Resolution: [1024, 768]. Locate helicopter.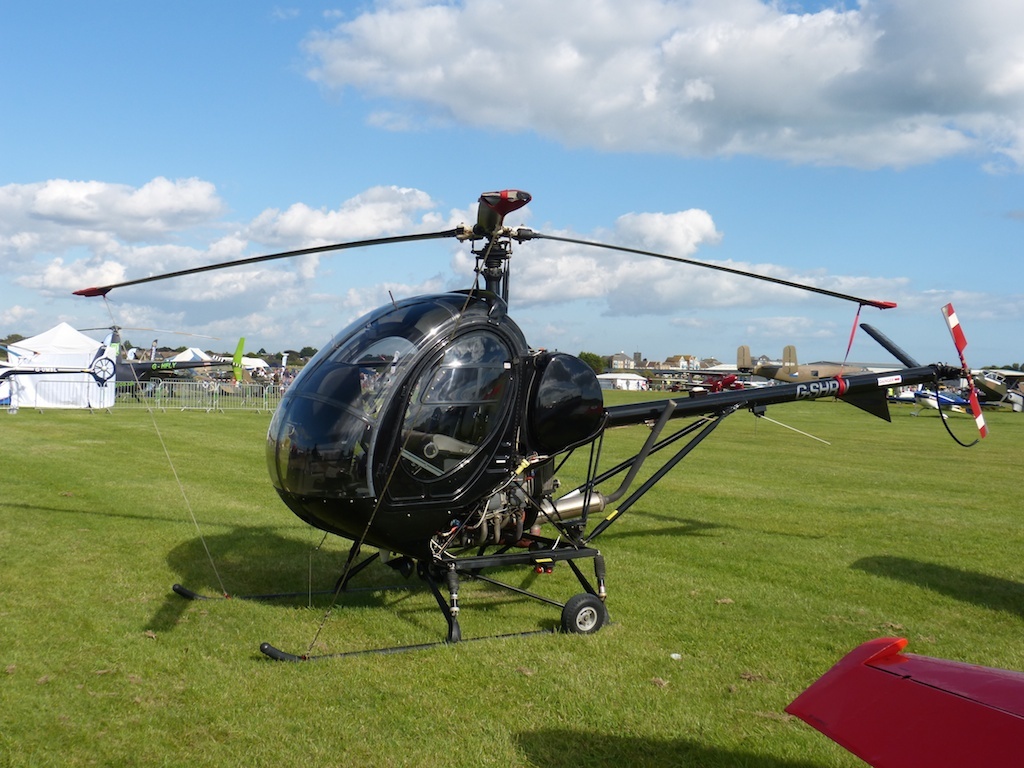
bbox=(74, 325, 245, 405).
